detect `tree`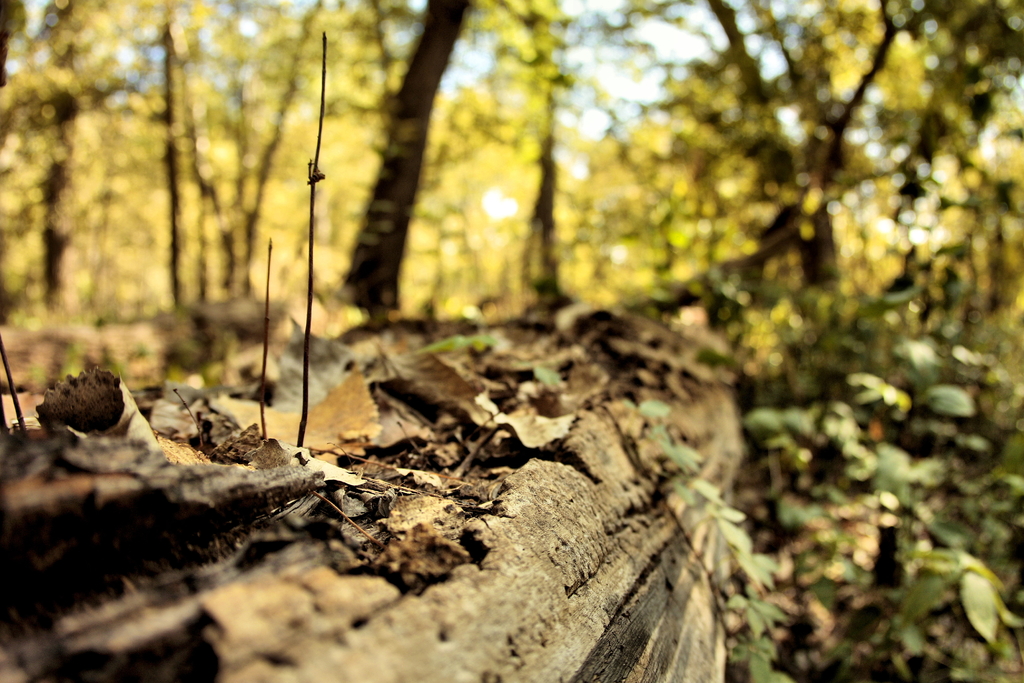
(x1=649, y1=0, x2=955, y2=299)
